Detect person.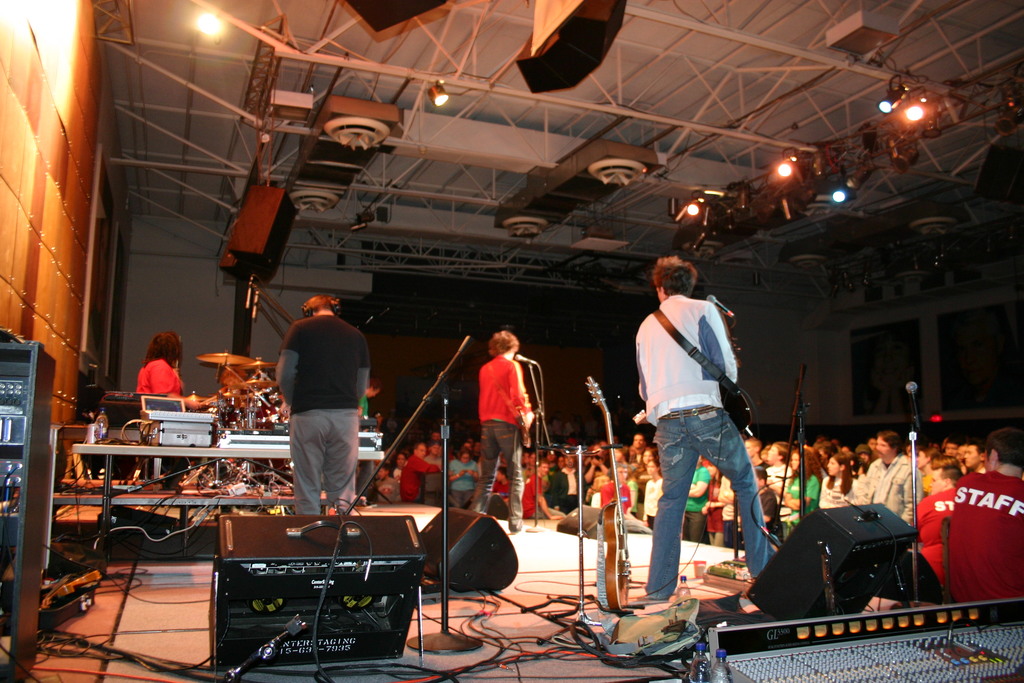
Detected at 447, 455, 479, 505.
